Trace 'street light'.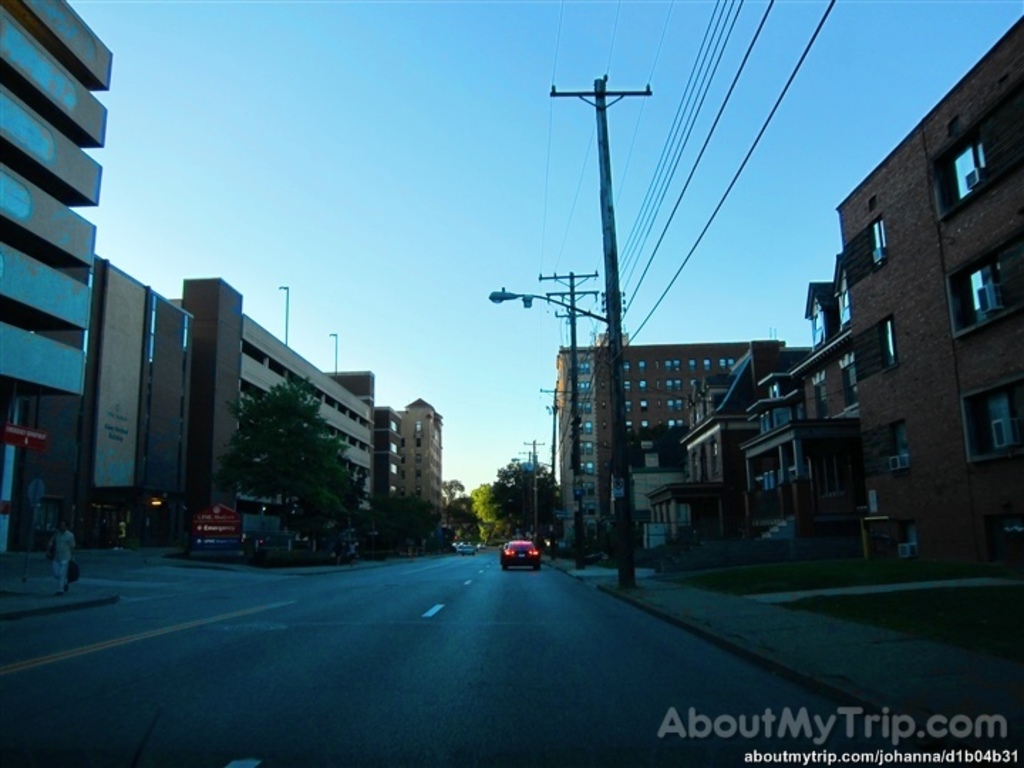
Traced to [505, 454, 556, 543].
